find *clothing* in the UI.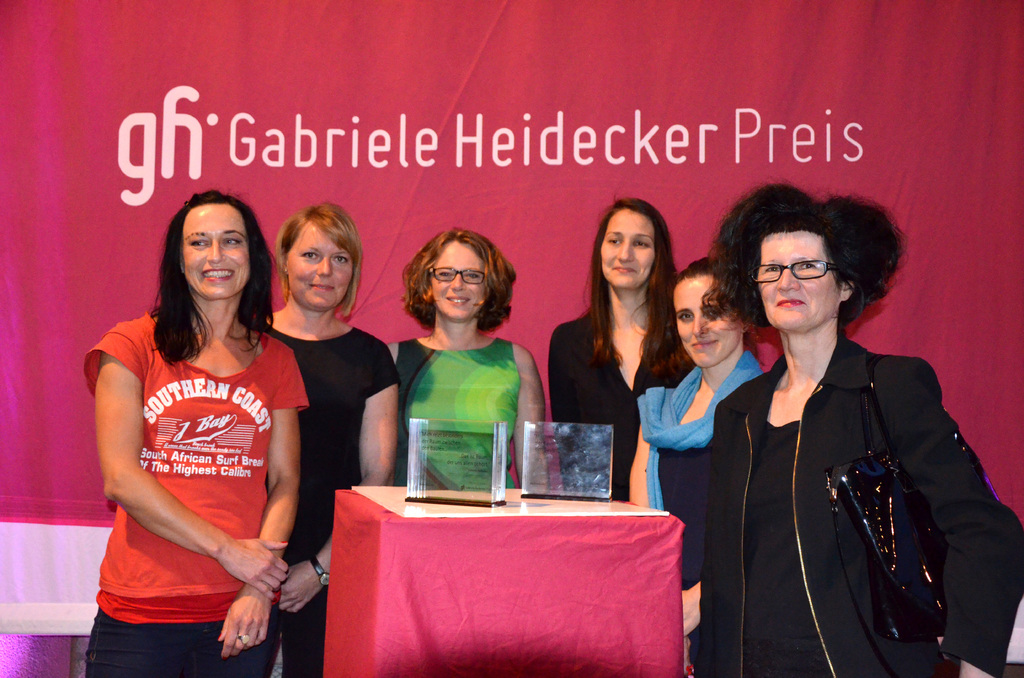
UI element at x1=708 y1=334 x2=1023 y2=677.
